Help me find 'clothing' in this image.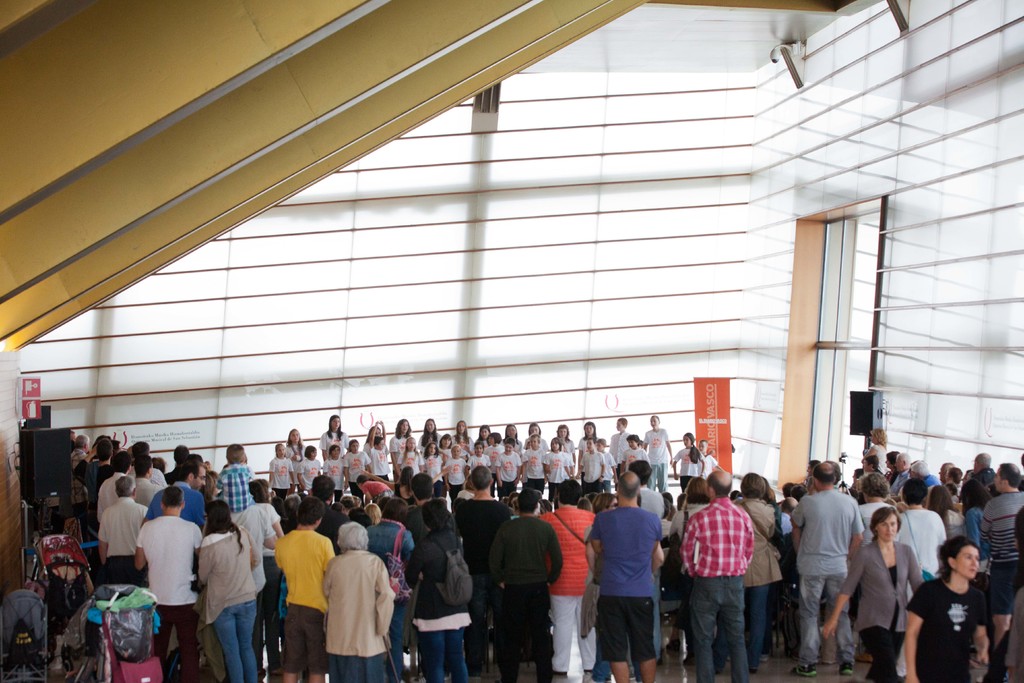
Found it: (x1=539, y1=502, x2=596, y2=673).
